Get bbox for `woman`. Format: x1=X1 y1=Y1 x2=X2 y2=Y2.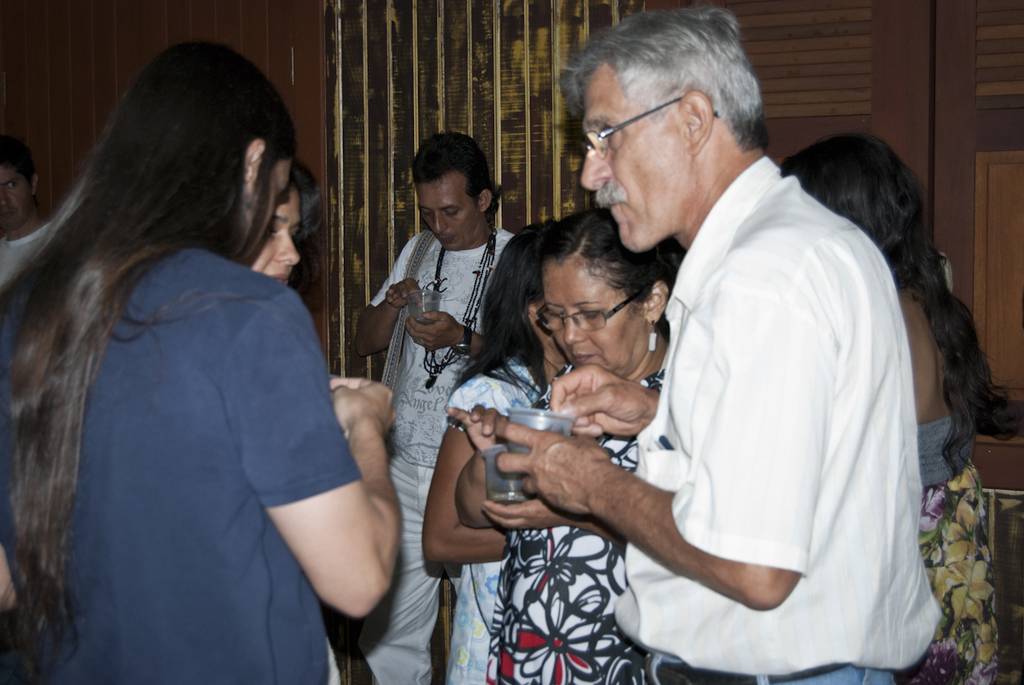
x1=239 y1=157 x2=385 y2=684.
